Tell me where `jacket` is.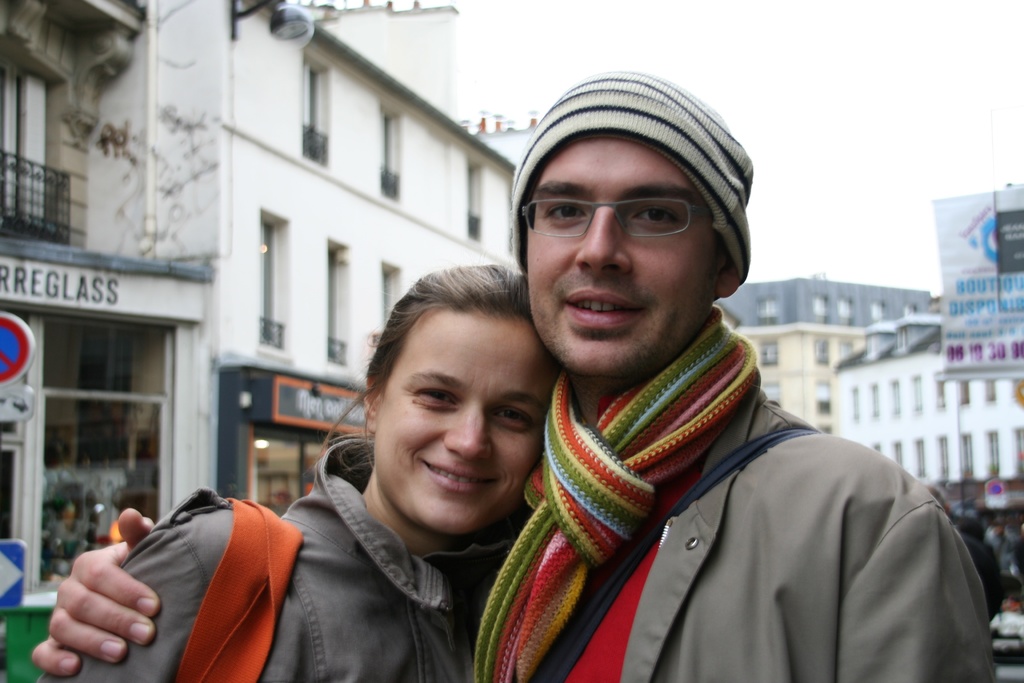
`jacket` is at bbox(418, 385, 1007, 682).
